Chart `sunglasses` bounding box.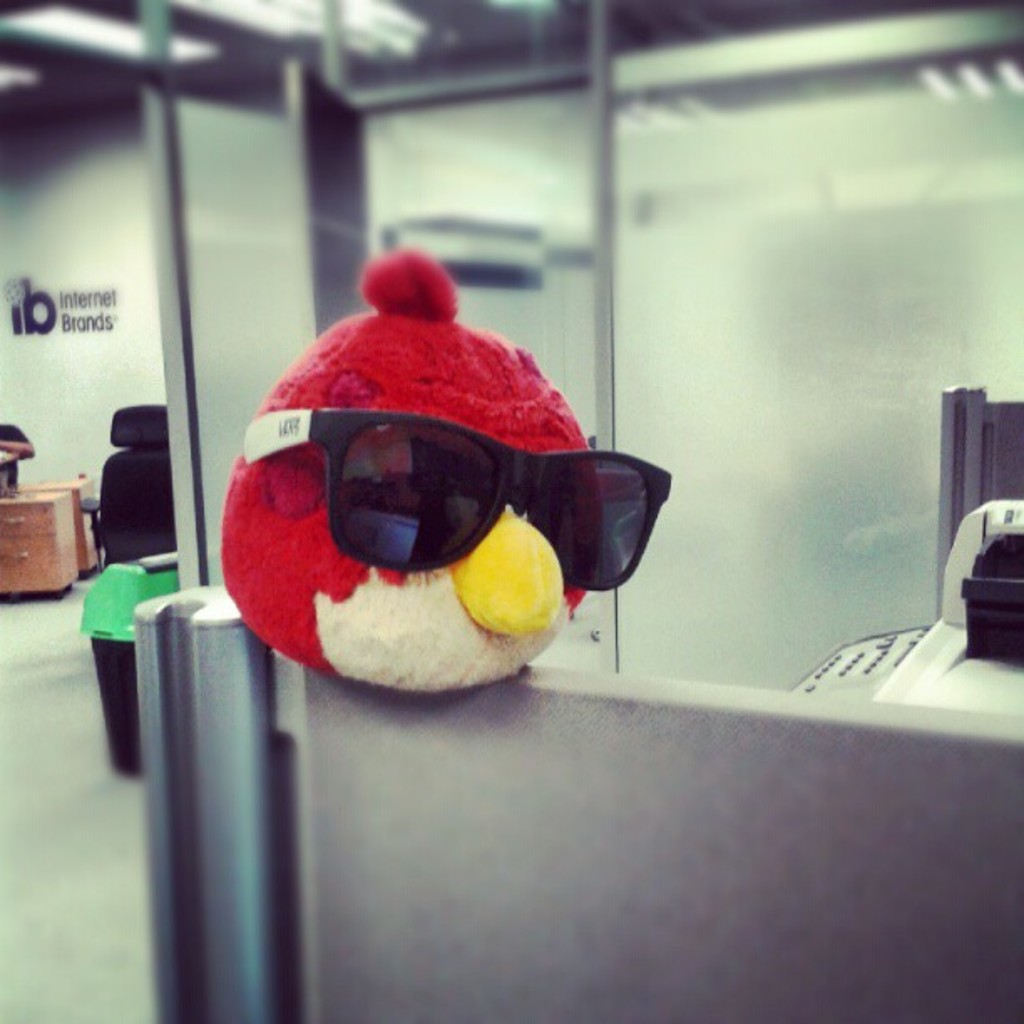
Charted: select_region(248, 402, 678, 596).
